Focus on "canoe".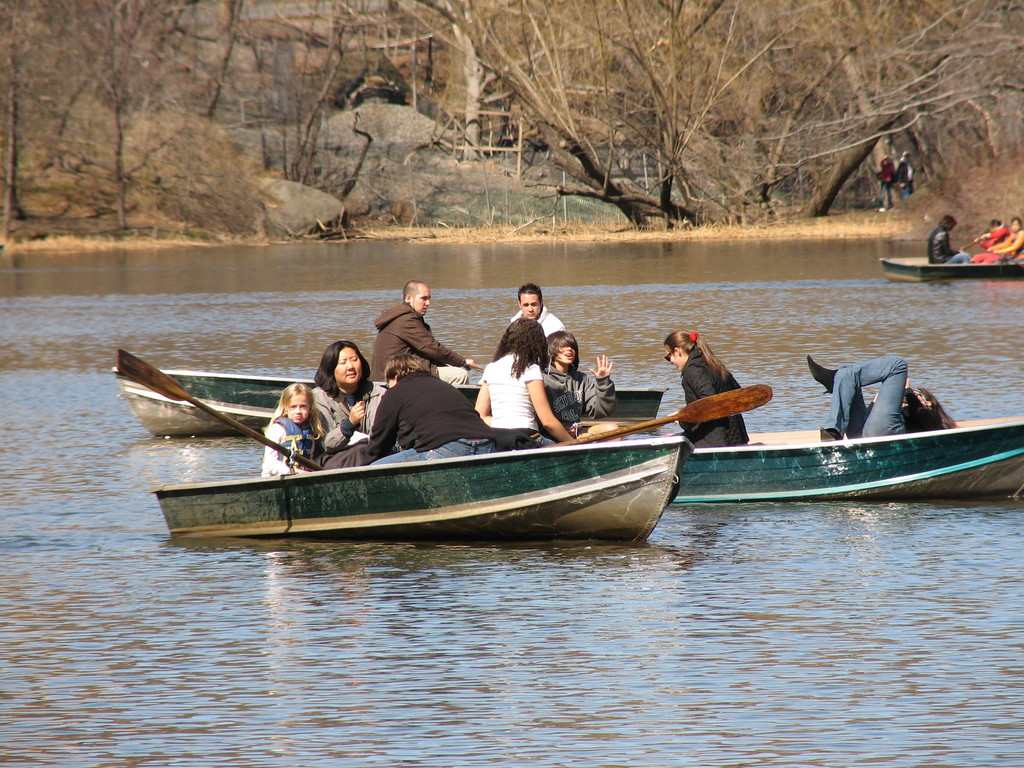
Focused at x1=617 y1=399 x2=664 y2=429.
